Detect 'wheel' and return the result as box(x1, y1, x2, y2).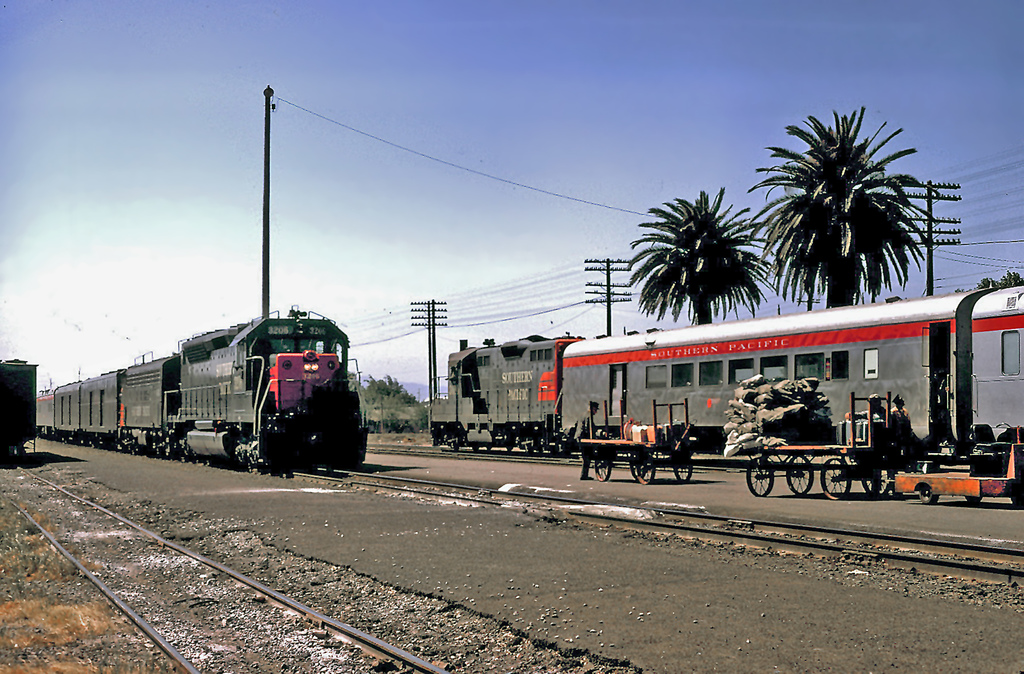
box(863, 467, 893, 500).
